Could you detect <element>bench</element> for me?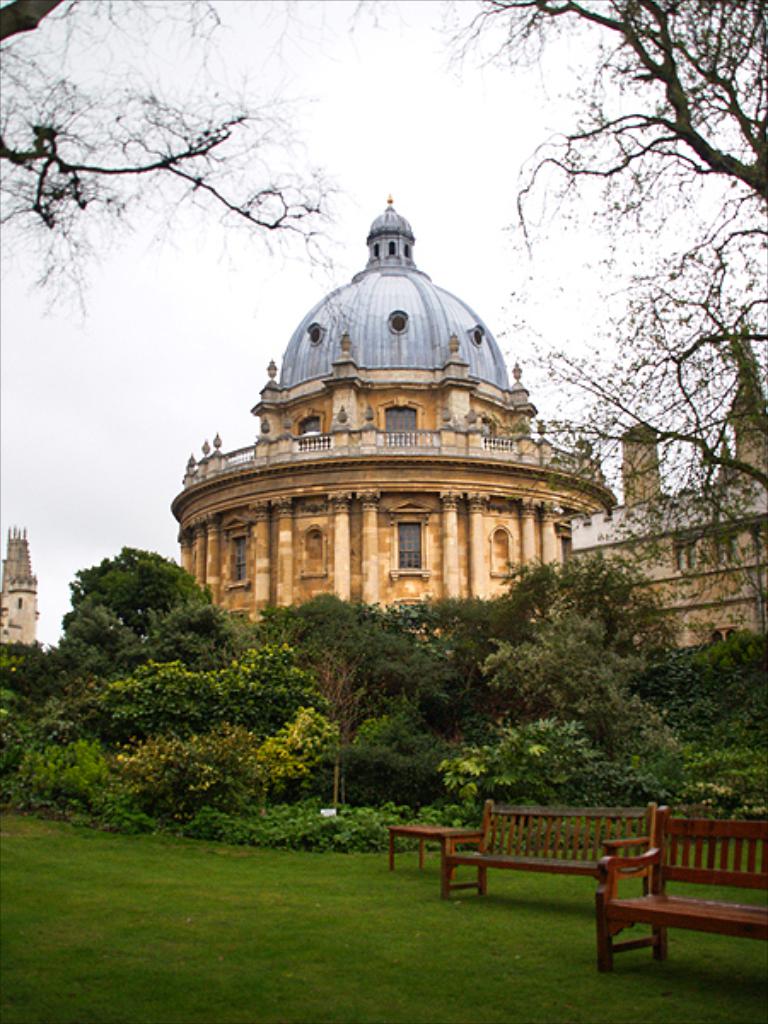
Detection result: {"x1": 449, "y1": 792, "x2": 652, "y2": 905}.
